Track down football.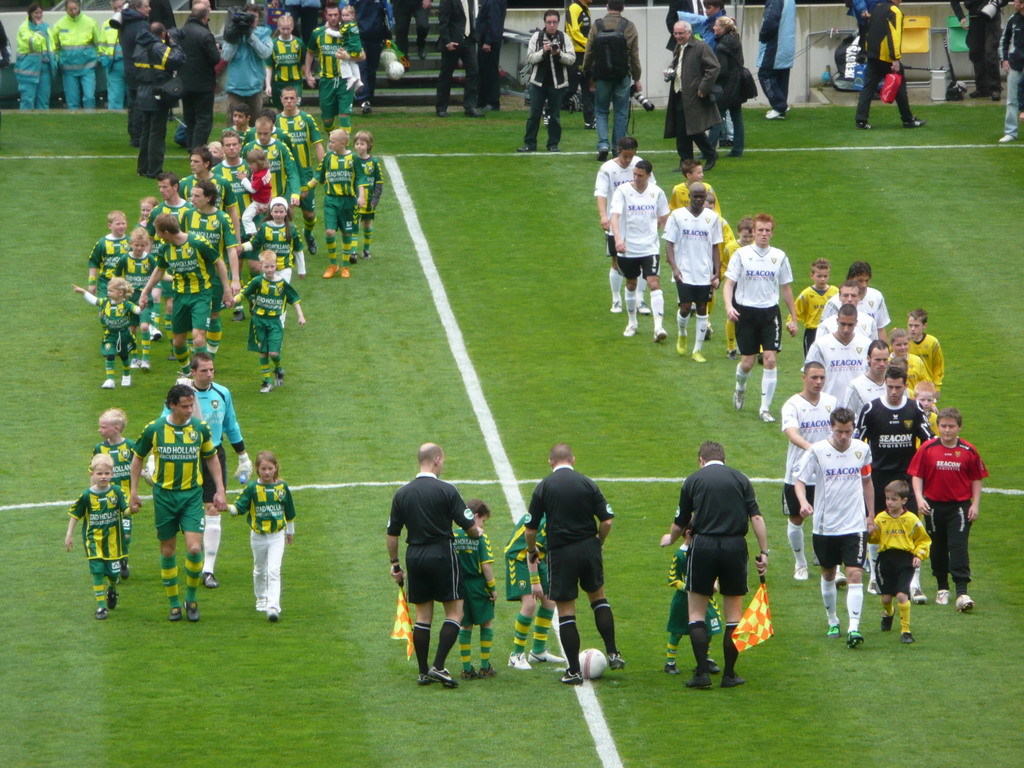
Tracked to [left=584, top=648, right=610, bottom=676].
